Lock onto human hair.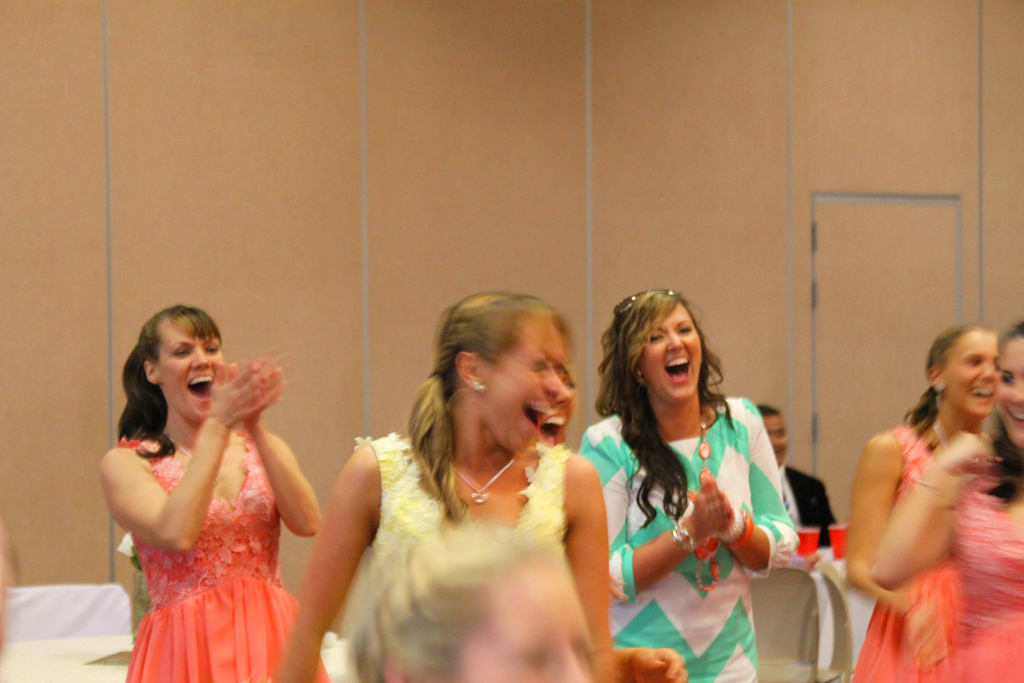
Locked: [115, 303, 227, 479].
